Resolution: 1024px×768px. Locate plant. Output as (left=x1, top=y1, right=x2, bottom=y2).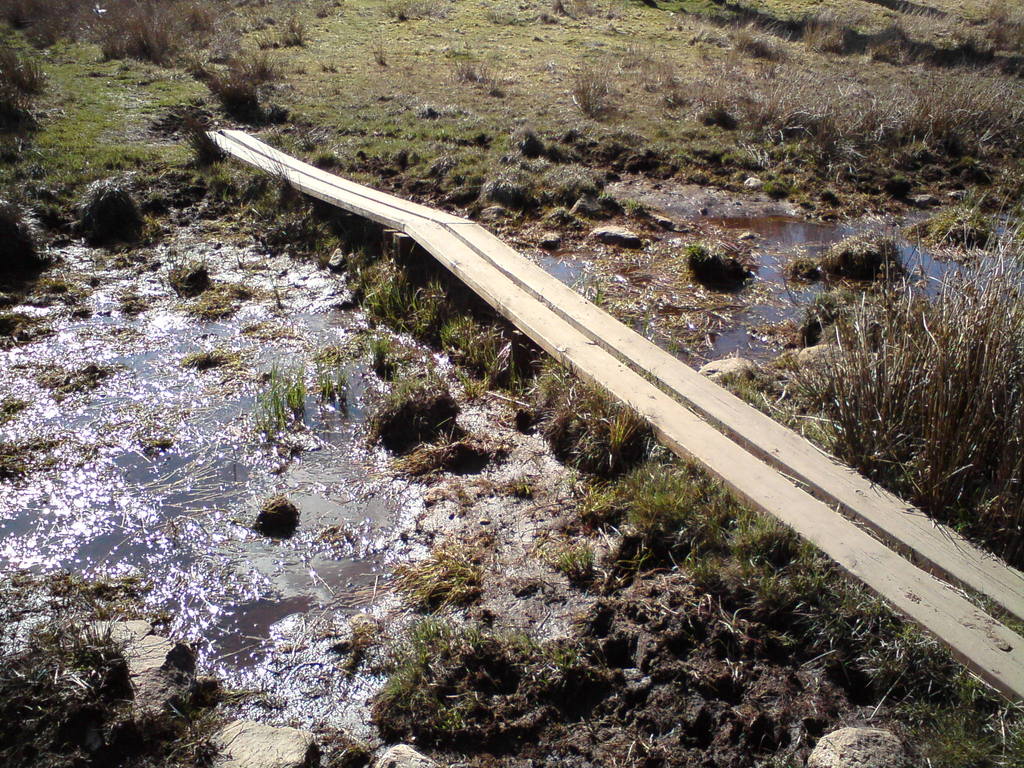
(left=316, top=348, right=346, bottom=399).
